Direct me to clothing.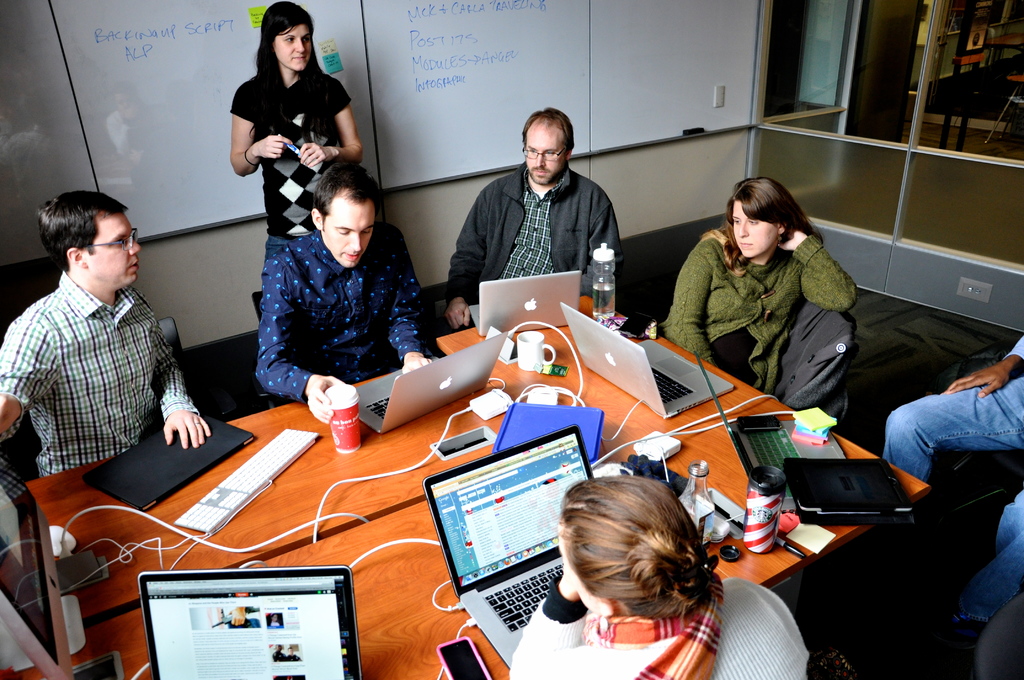
Direction: bbox(656, 229, 855, 393).
